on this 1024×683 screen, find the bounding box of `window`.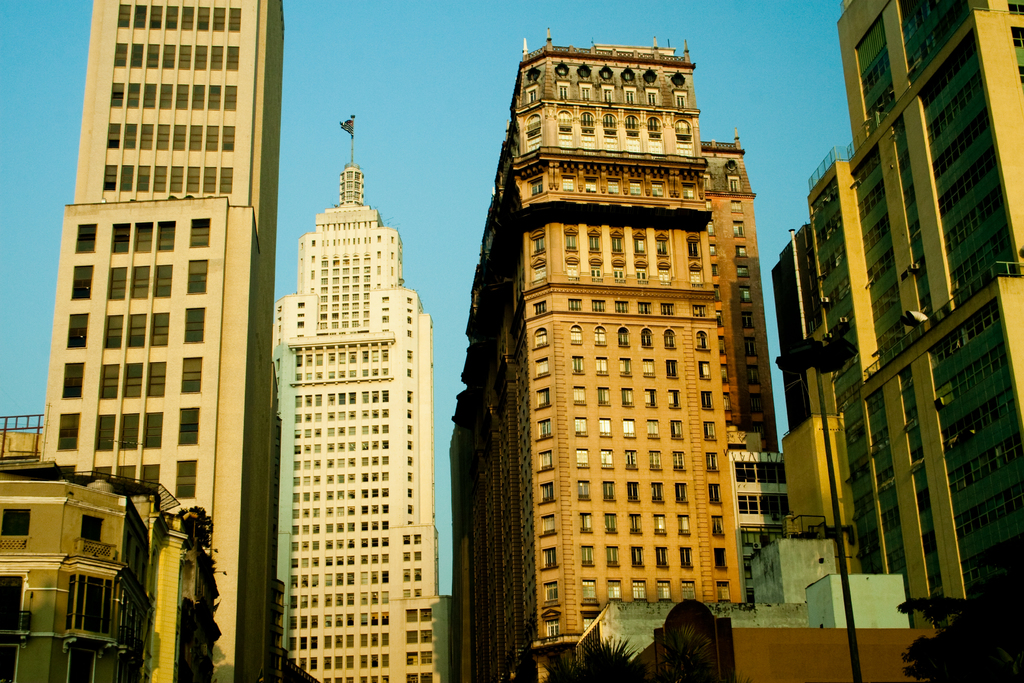
Bounding box: crop(156, 163, 164, 193).
